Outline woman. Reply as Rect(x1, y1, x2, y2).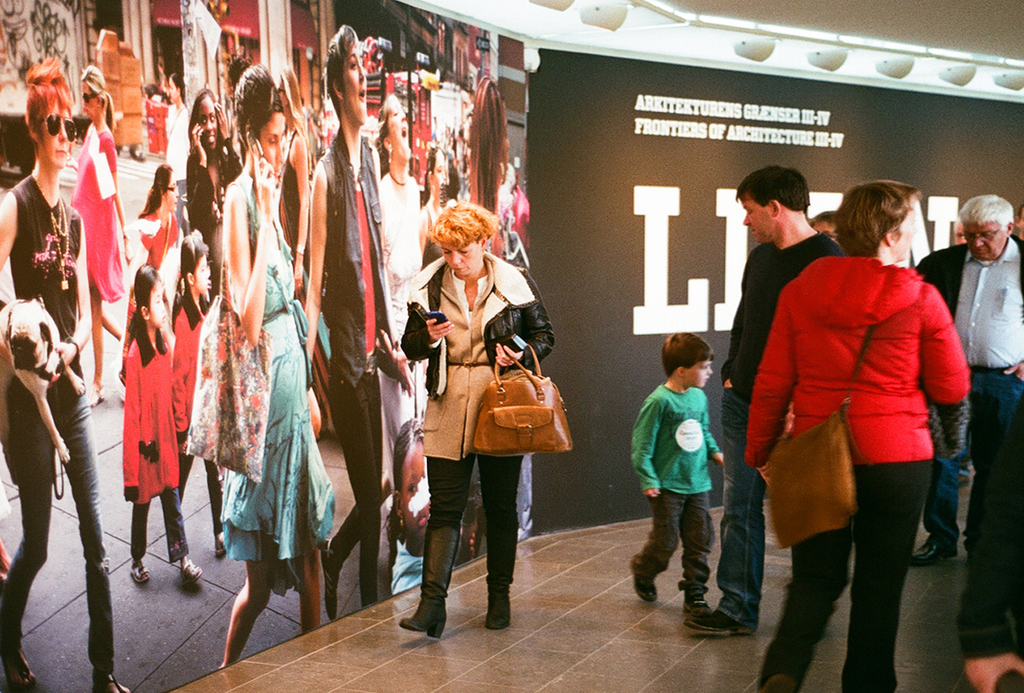
Rect(0, 47, 137, 692).
